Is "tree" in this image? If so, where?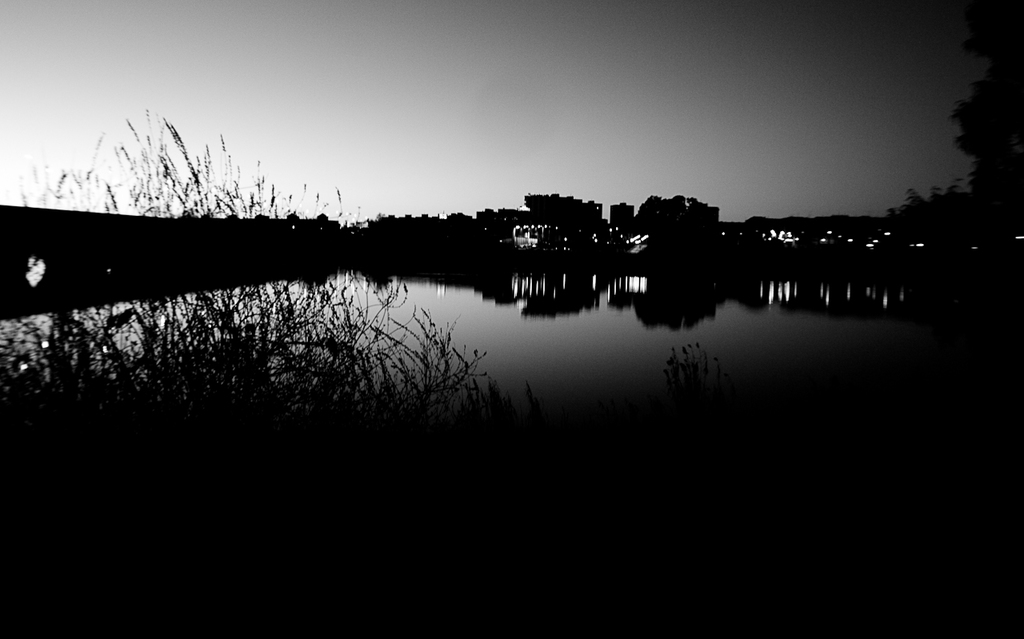
Yes, at 944,0,1023,202.
